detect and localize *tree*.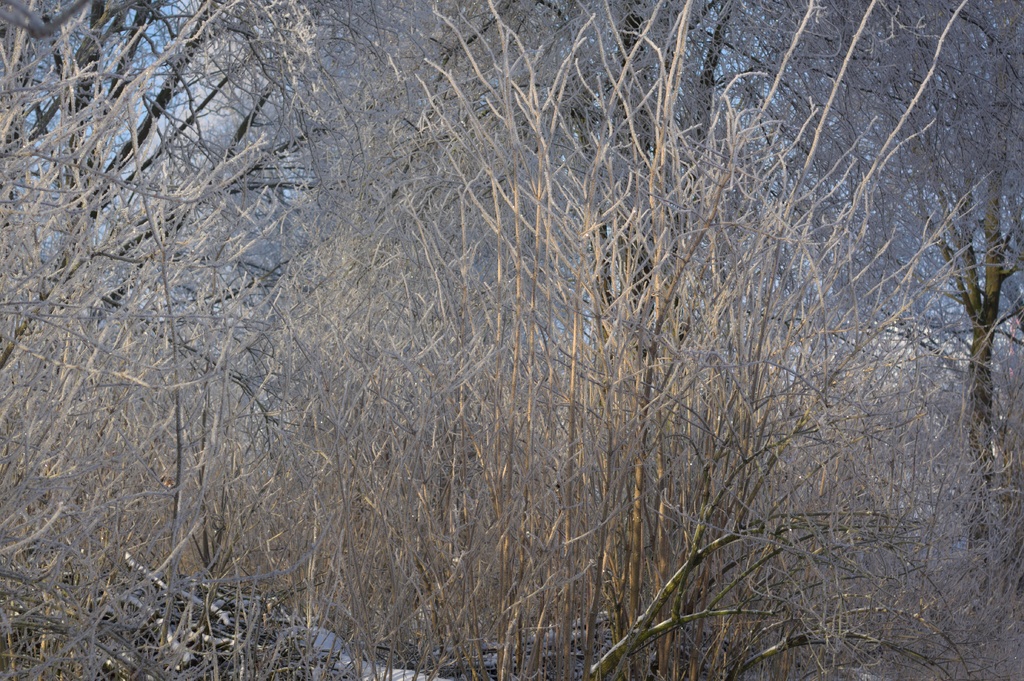
Localized at <bbox>747, 0, 1023, 588</bbox>.
